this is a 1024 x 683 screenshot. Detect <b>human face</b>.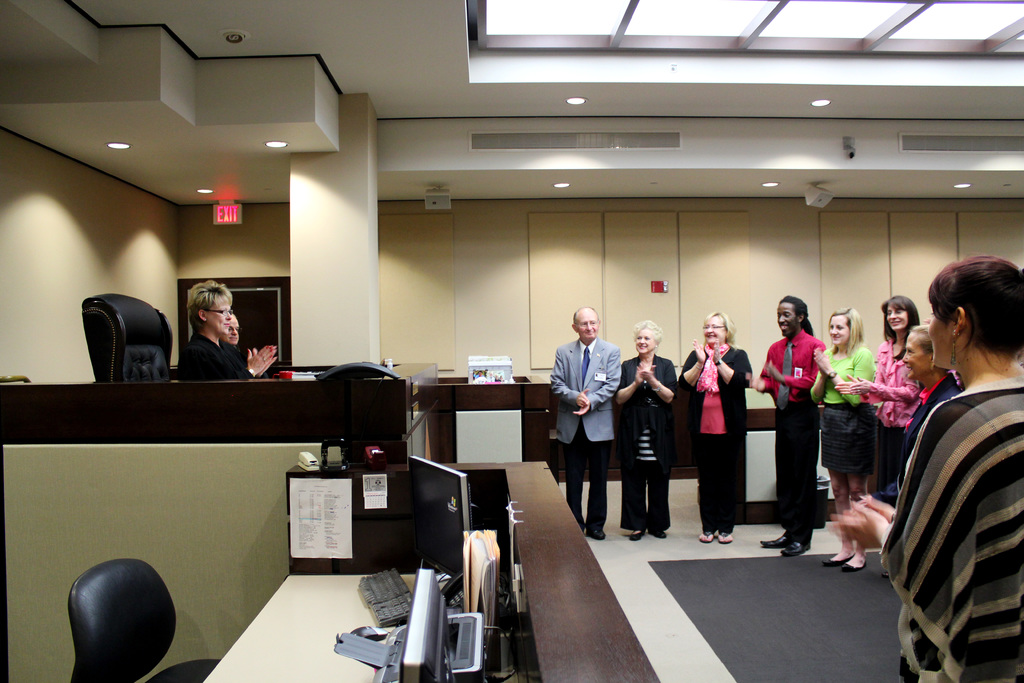
bbox(884, 308, 906, 331).
